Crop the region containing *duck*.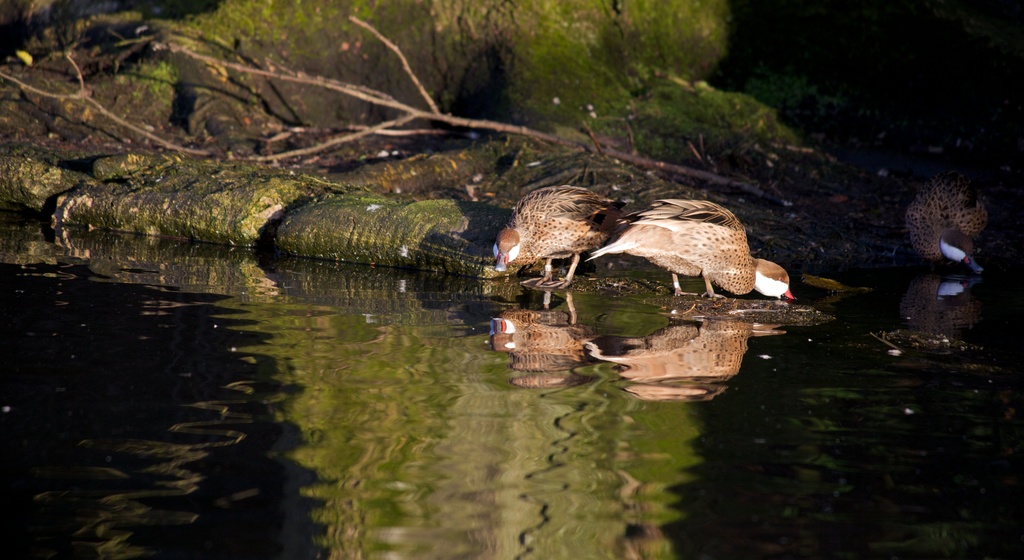
Crop region: locate(491, 175, 627, 293).
